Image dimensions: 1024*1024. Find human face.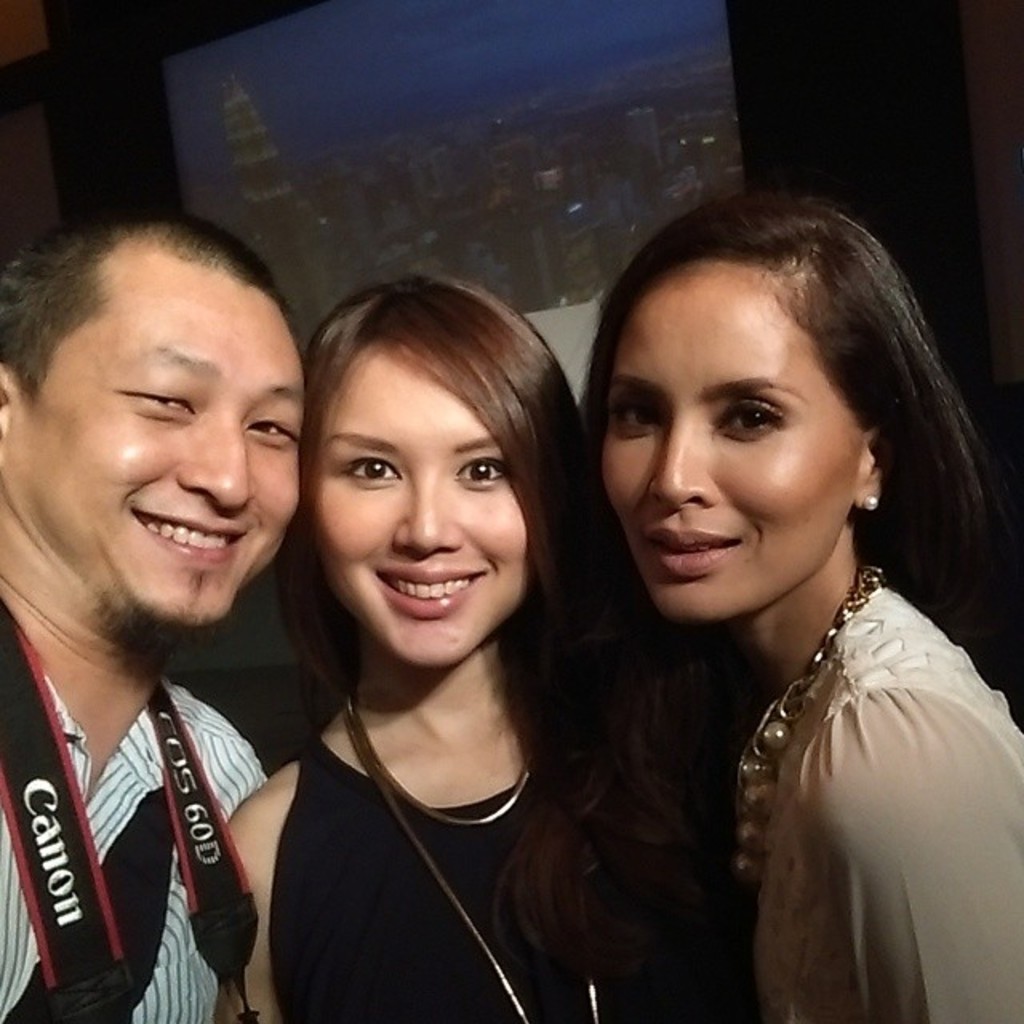
[6,280,299,622].
